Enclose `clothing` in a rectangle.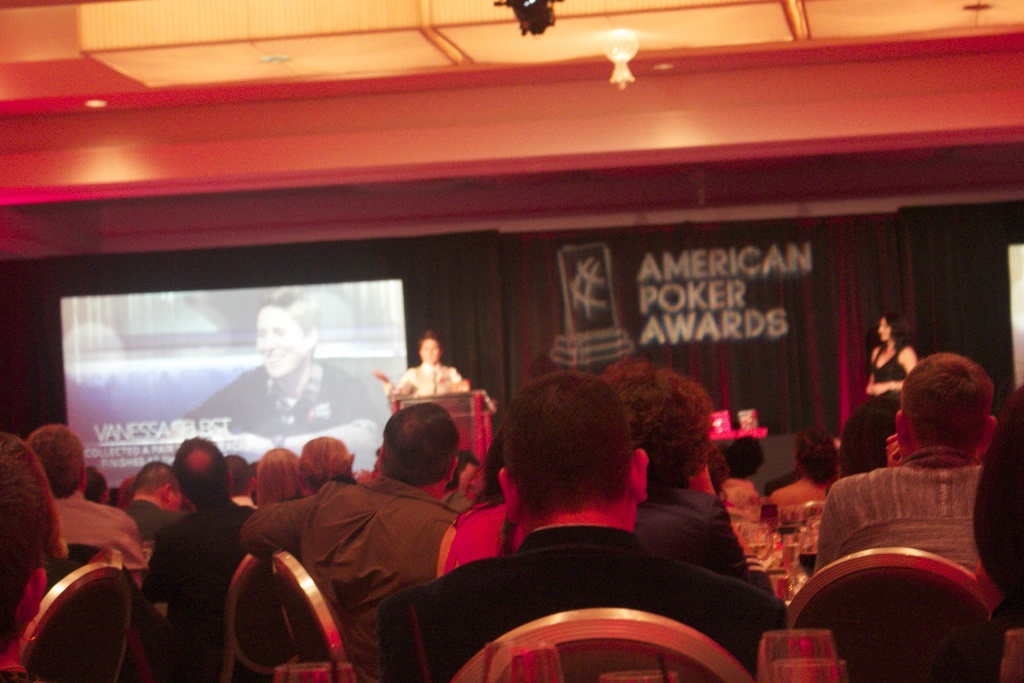
[left=816, top=444, right=986, bottom=579].
